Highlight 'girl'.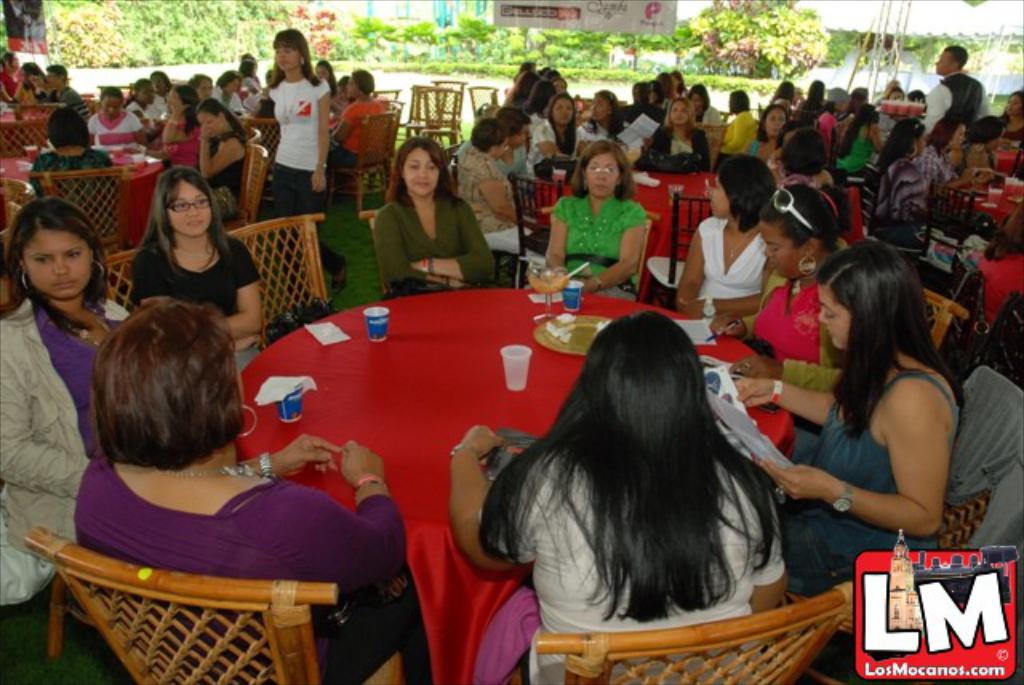
Highlighted region: region(74, 302, 405, 683).
